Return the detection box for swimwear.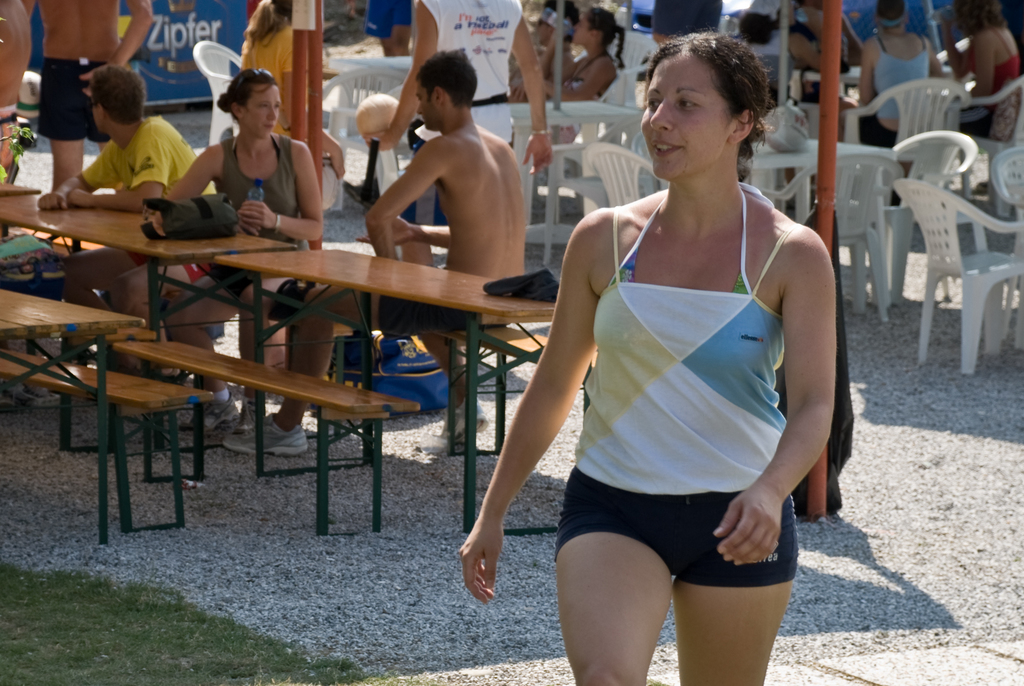
[972,21,1021,138].
